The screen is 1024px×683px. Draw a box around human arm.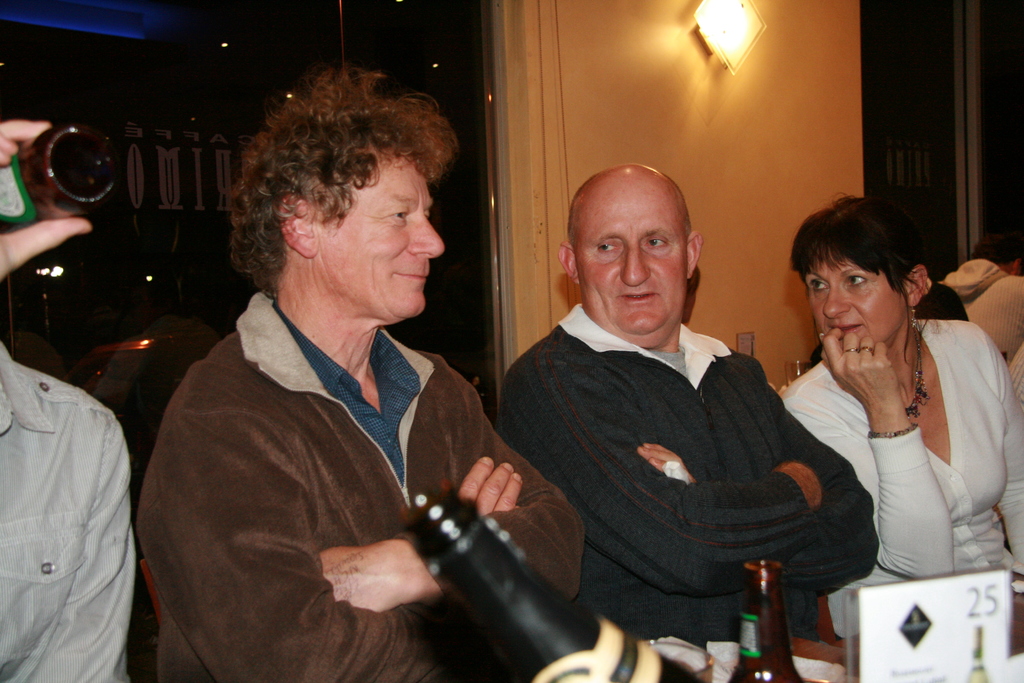
(981,322,1023,562).
